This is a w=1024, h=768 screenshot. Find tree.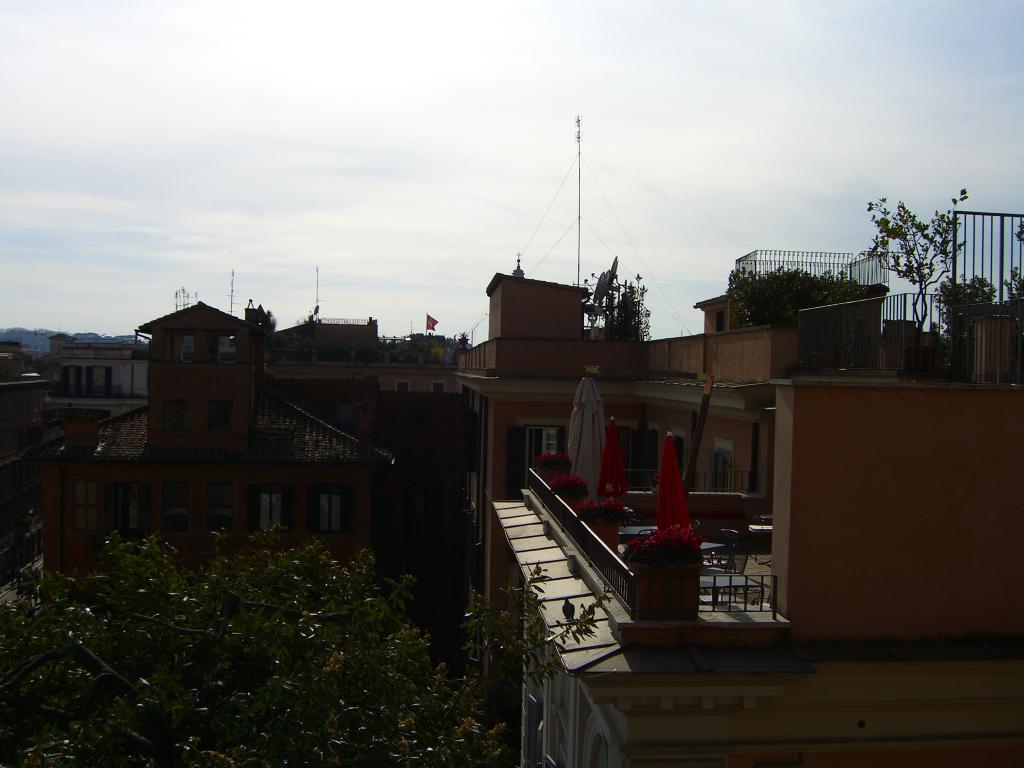
Bounding box: box(0, 512, 518, 767).
